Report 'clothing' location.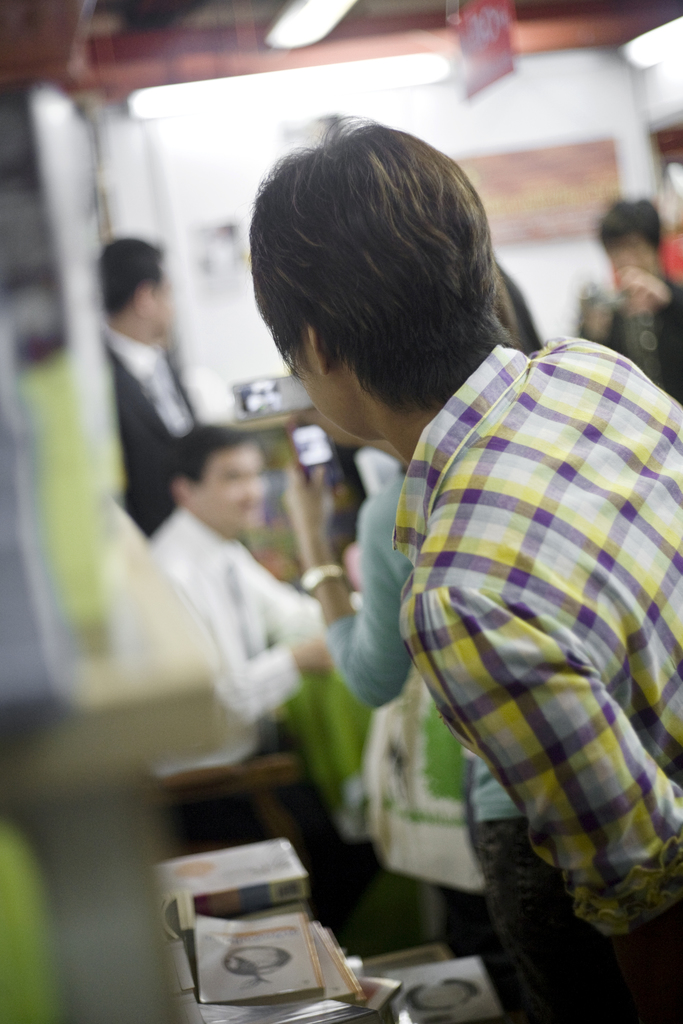
Report: x1=99, y1=316, x2=197, y2=532.
